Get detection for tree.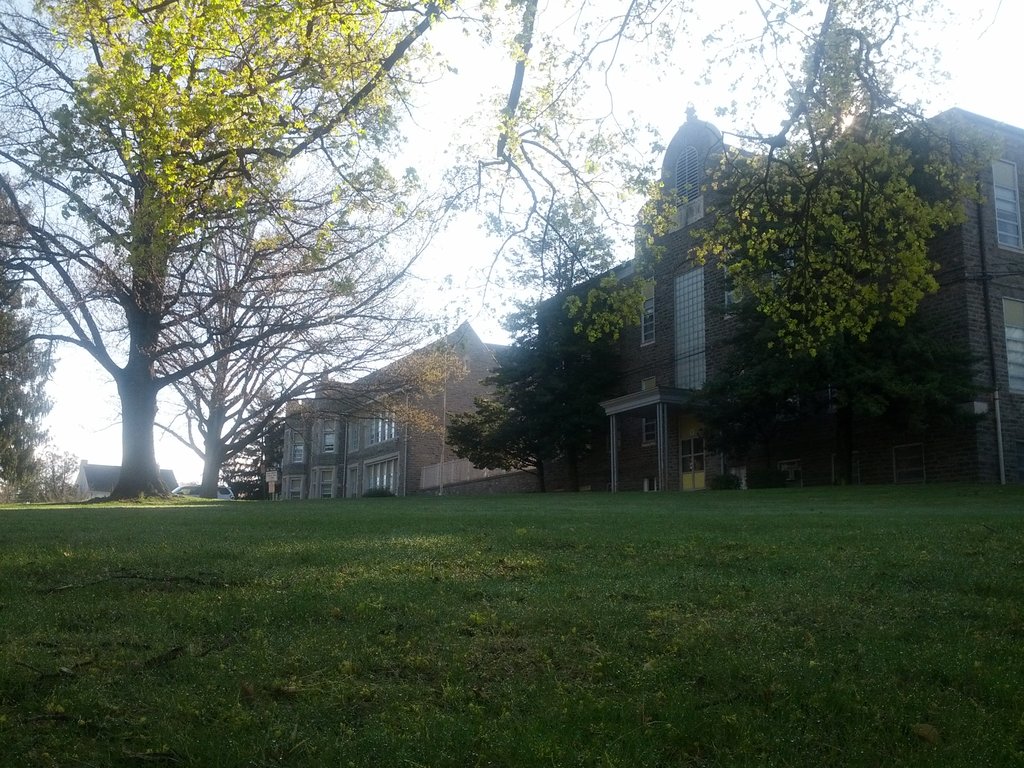
Detection: 703/55/966/505.
